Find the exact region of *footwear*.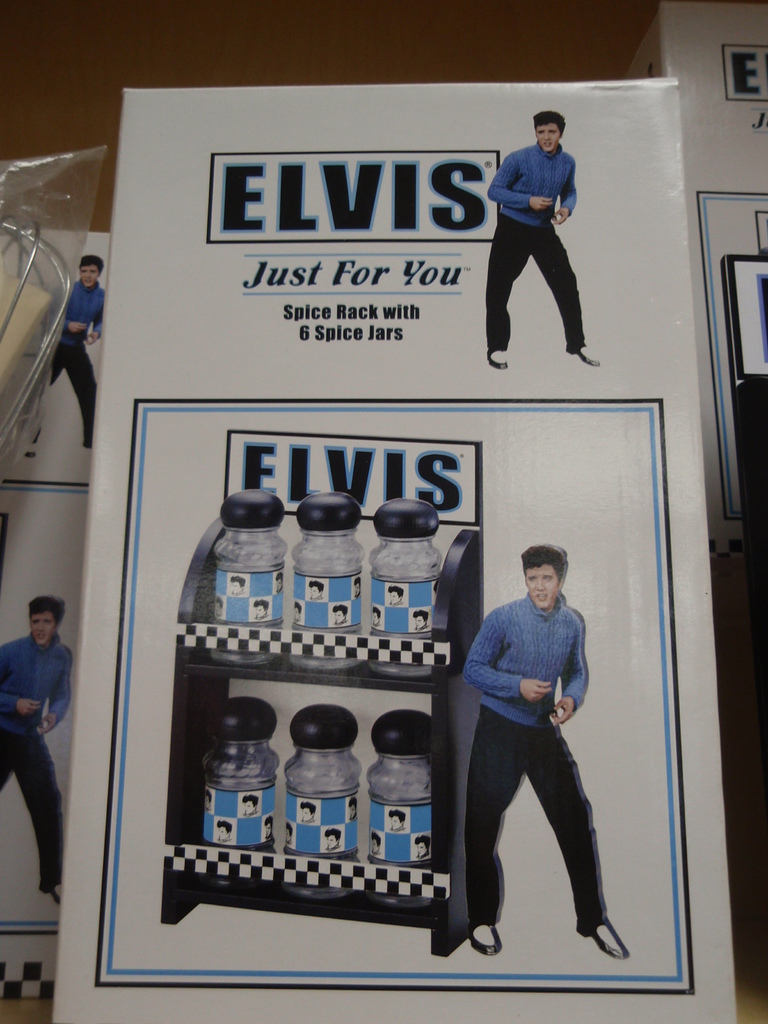
Exact region: box=[39, 883, 60, 902].
